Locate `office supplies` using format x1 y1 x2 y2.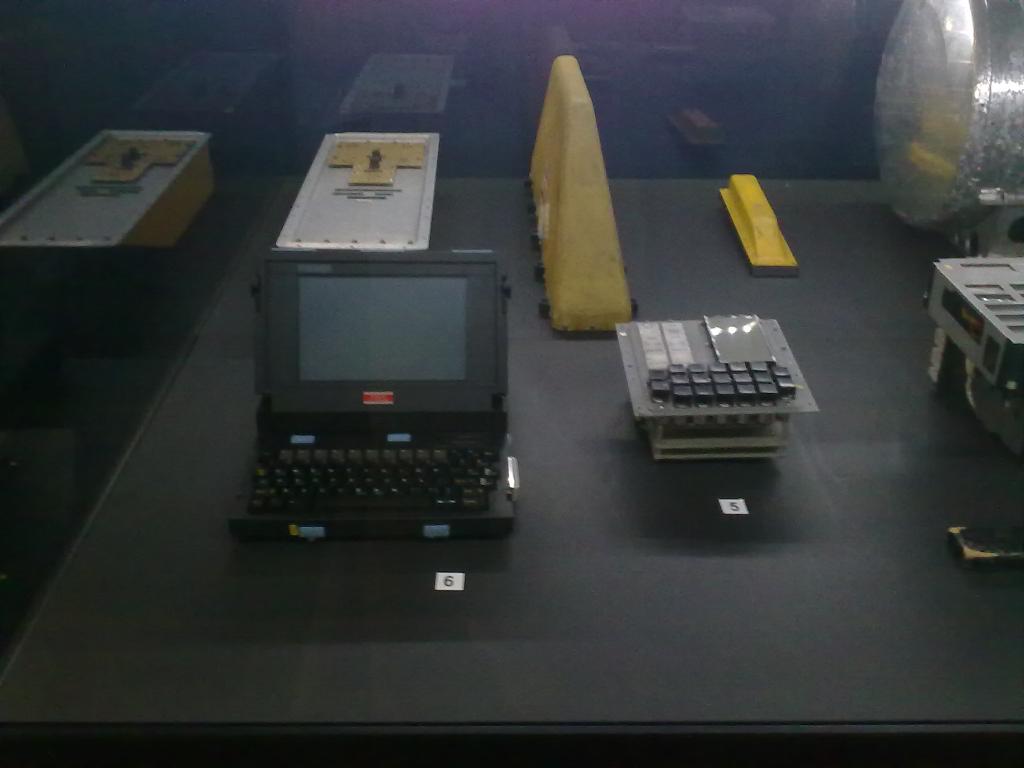
257 246 528 541.
